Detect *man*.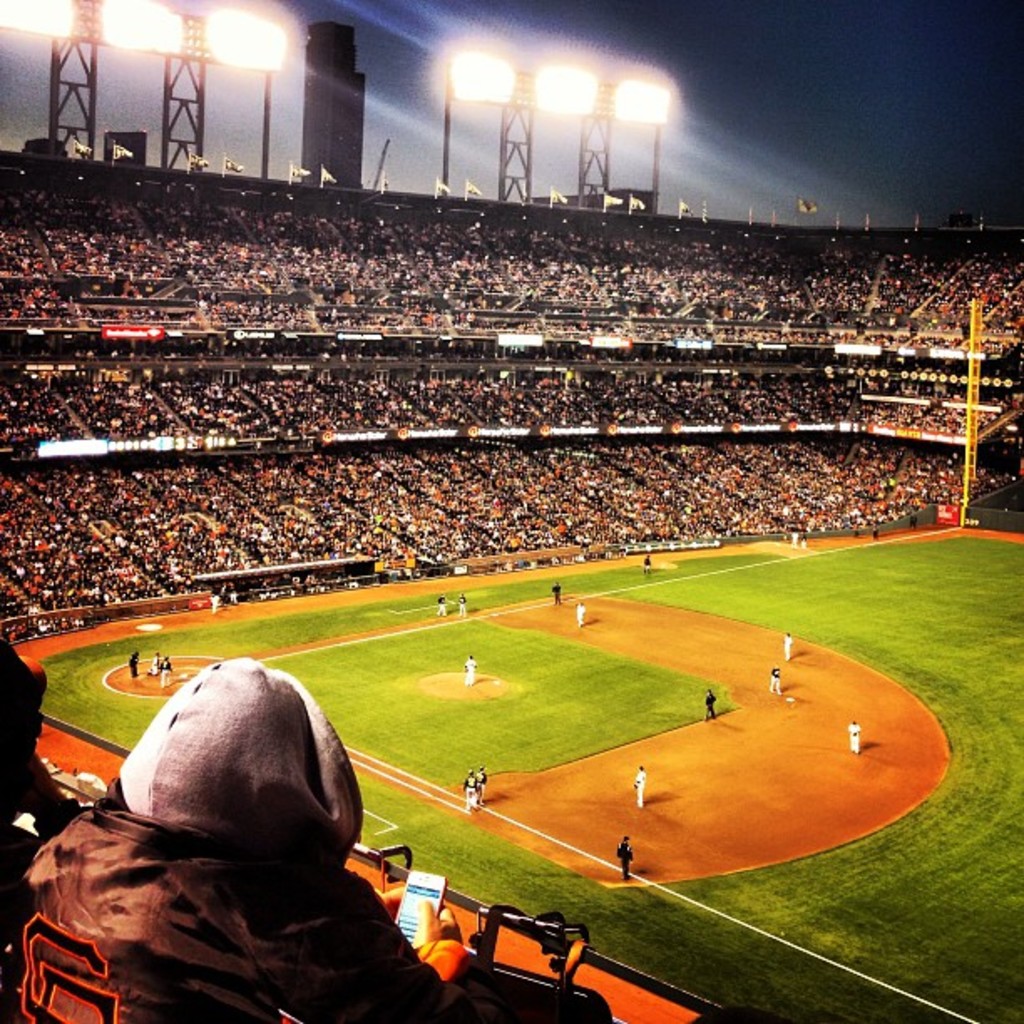
Detected at [552, 582, 562, 604].
